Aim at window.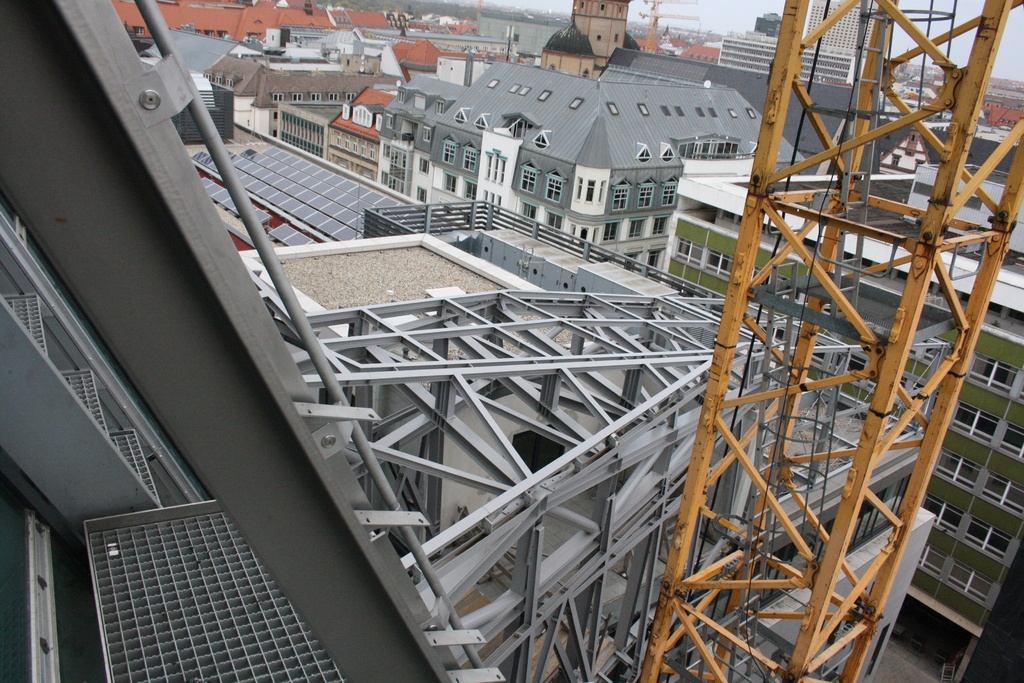
Aimed at [577, 174, 582, 202].
